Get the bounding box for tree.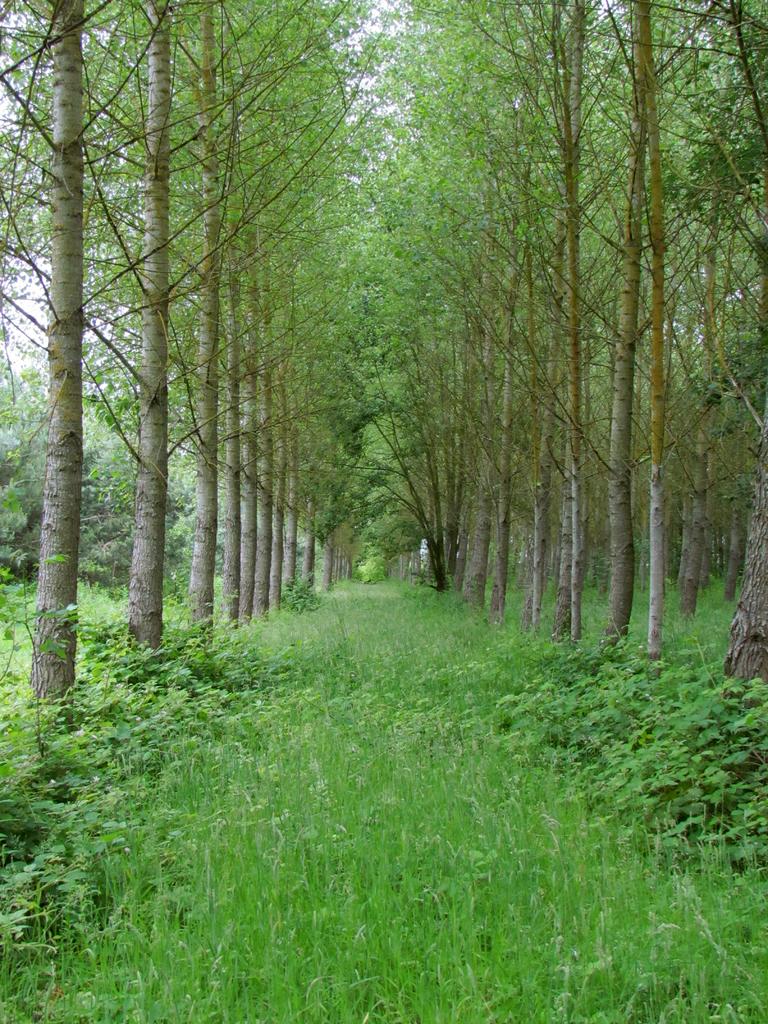
314:140:404:547.
